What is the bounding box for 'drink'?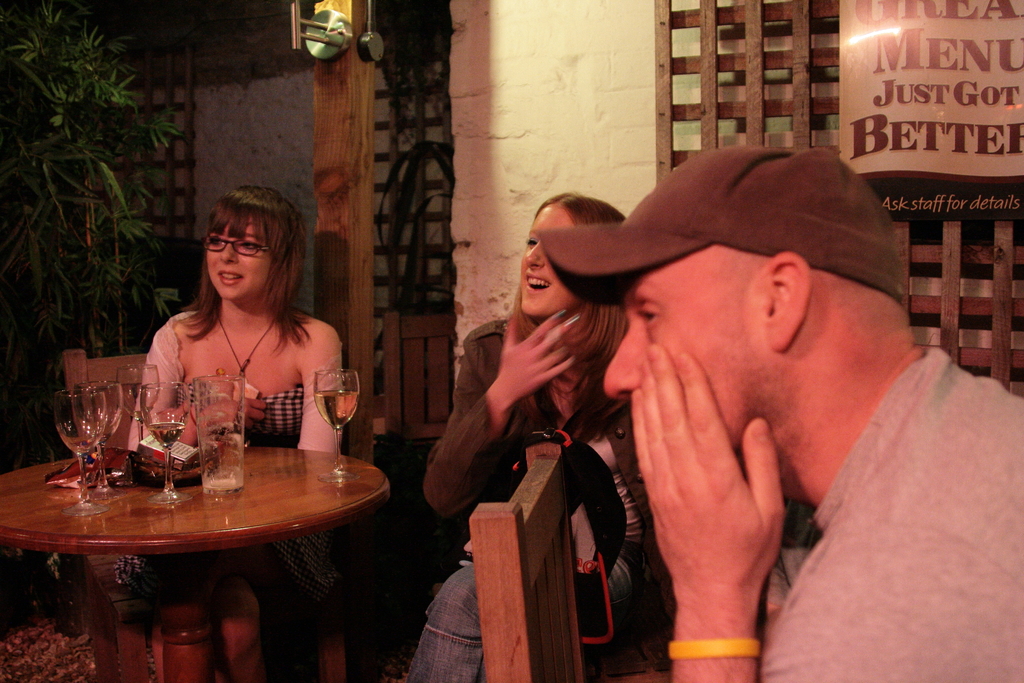
bbox(148, 423, 186, 445).
